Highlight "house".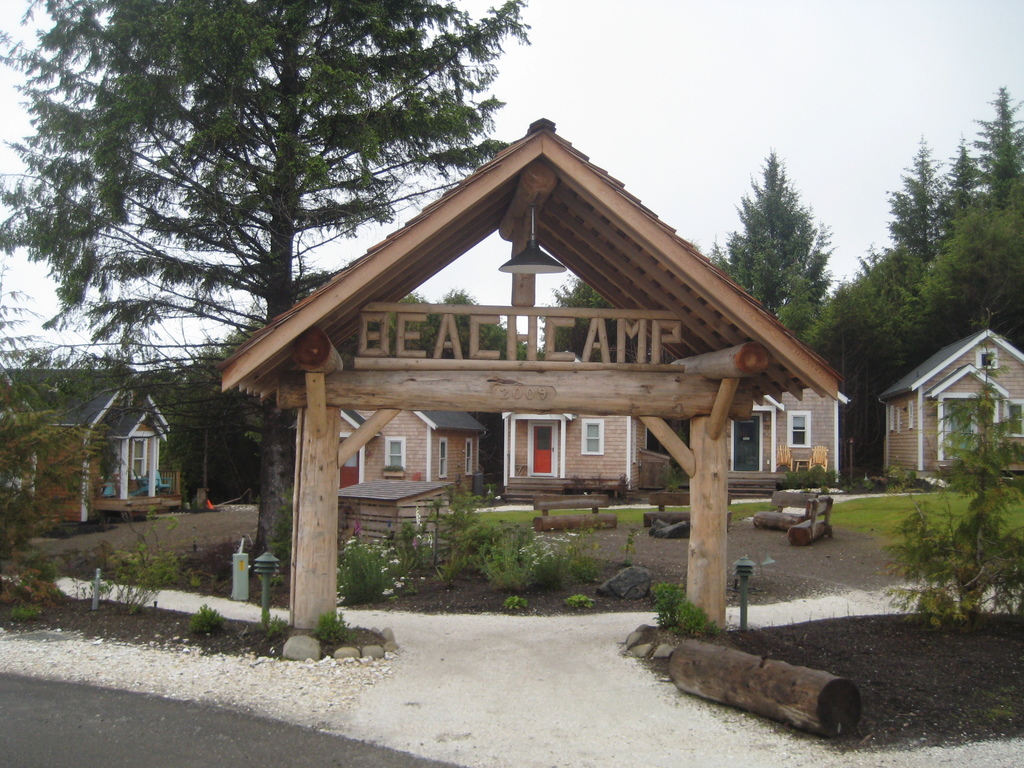
Highlighted region: detection(840, 314, 1019, 501).
